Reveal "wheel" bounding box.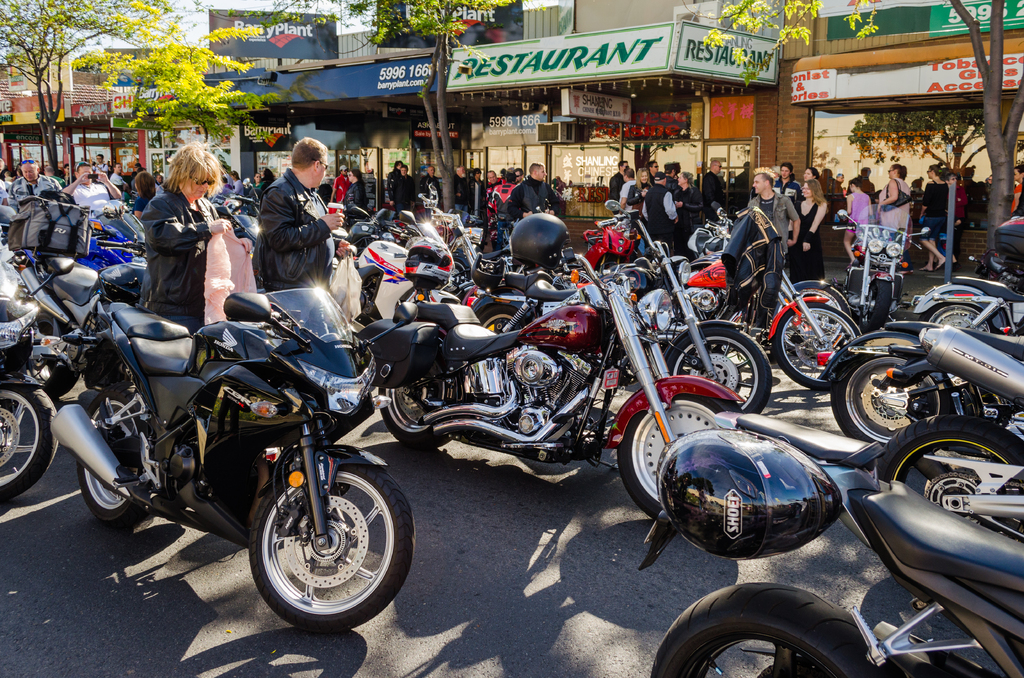
Revealed: (38, 312, 84, 401).
